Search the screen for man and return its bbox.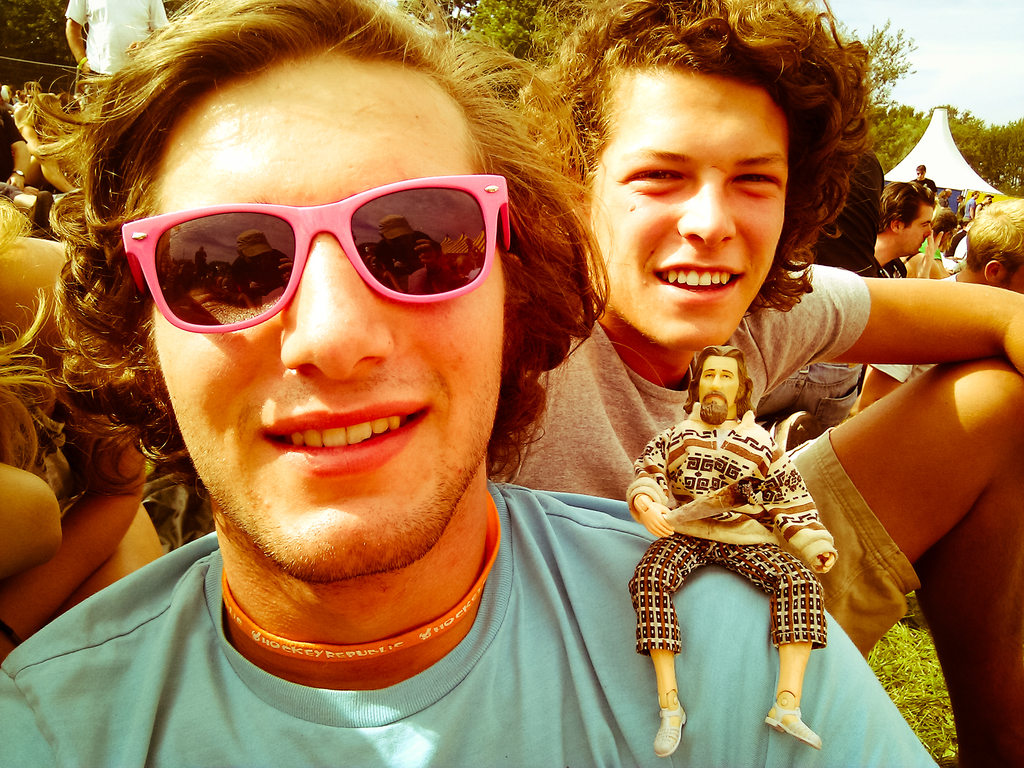
Found: locate(628, 346, 840, 758).
